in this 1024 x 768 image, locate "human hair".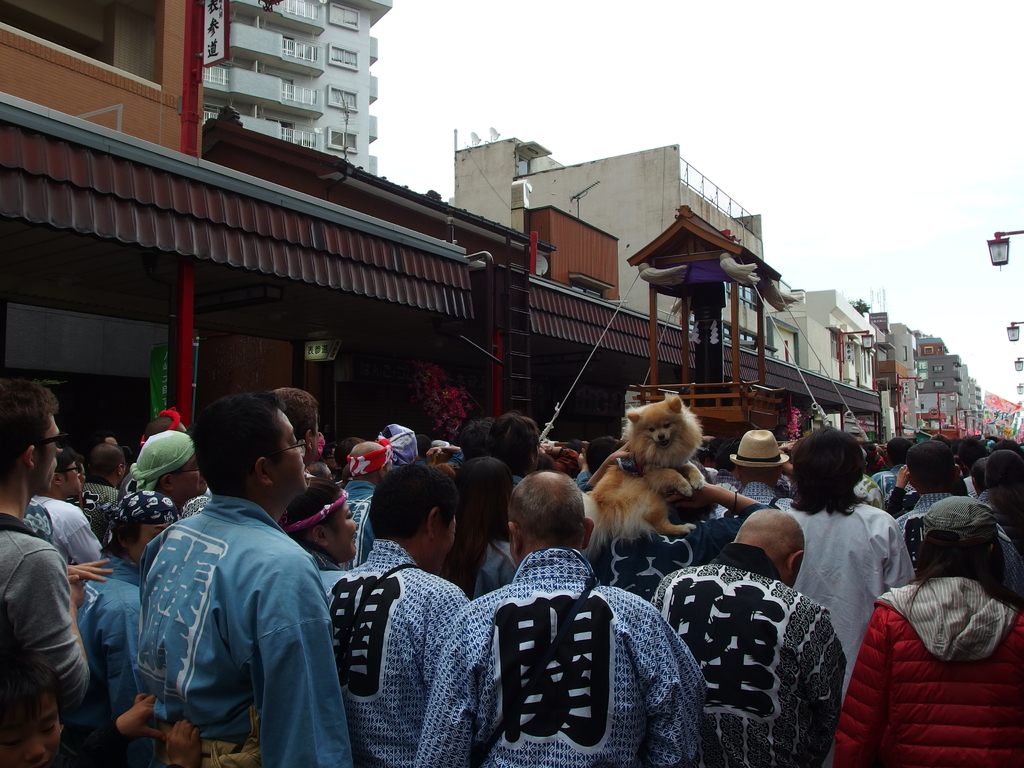
Bounding box: [x1=485, y1=412, x2=538, y2=474].
